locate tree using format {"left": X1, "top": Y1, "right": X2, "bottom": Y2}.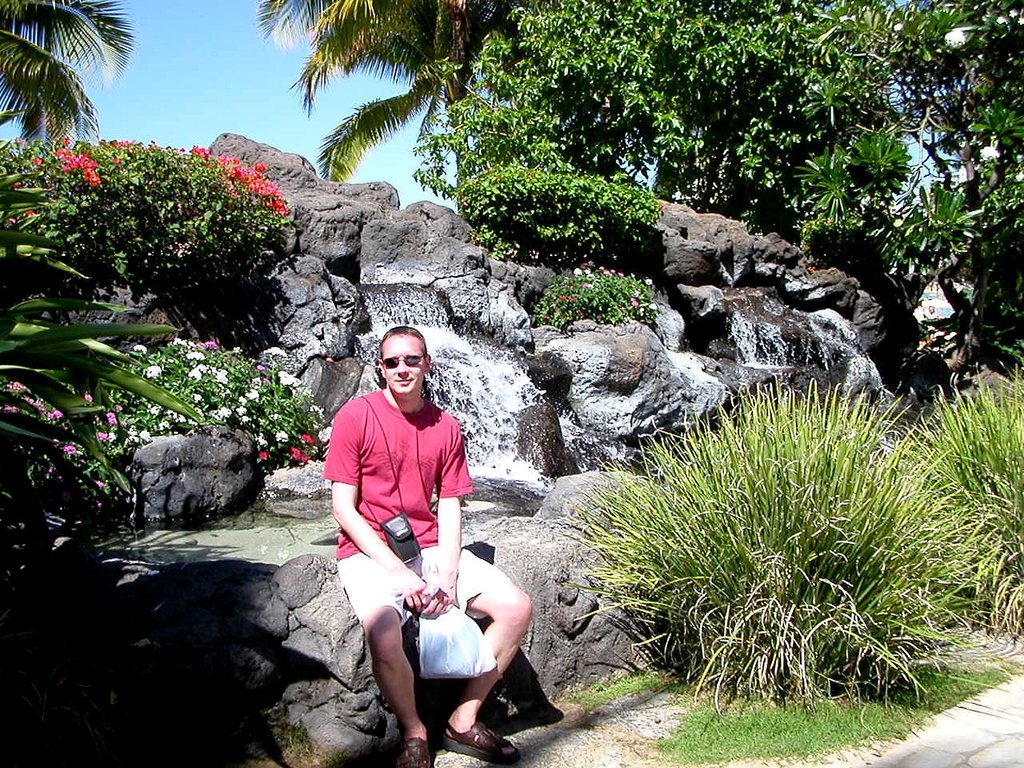
{"left": 414, "top": 0, "right": 1023, "bottom": 383}.
